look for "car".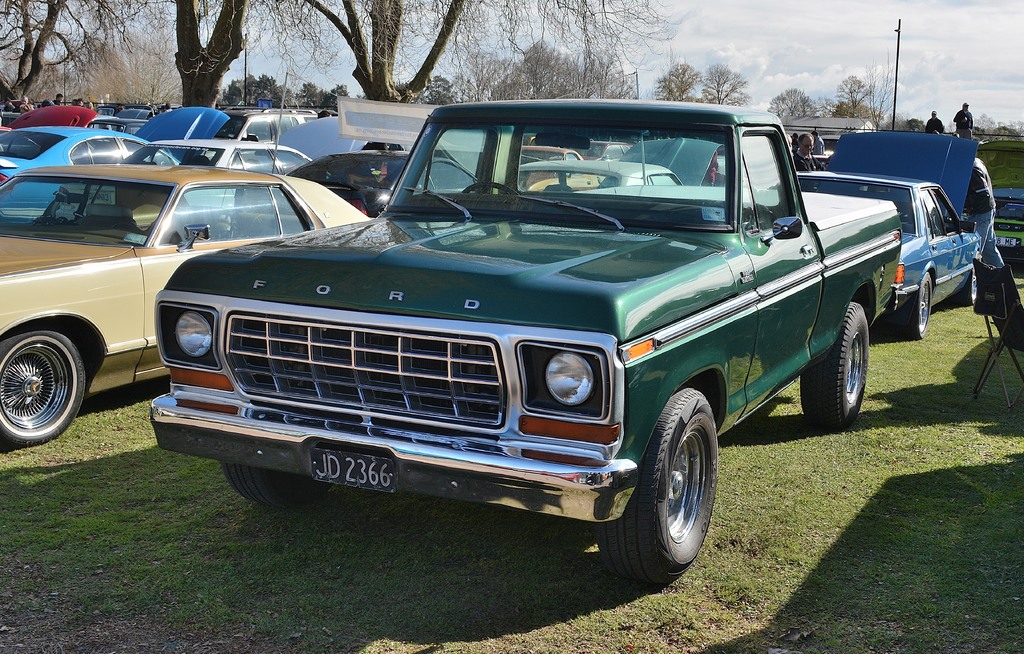
Found: [138,88,880,587].
